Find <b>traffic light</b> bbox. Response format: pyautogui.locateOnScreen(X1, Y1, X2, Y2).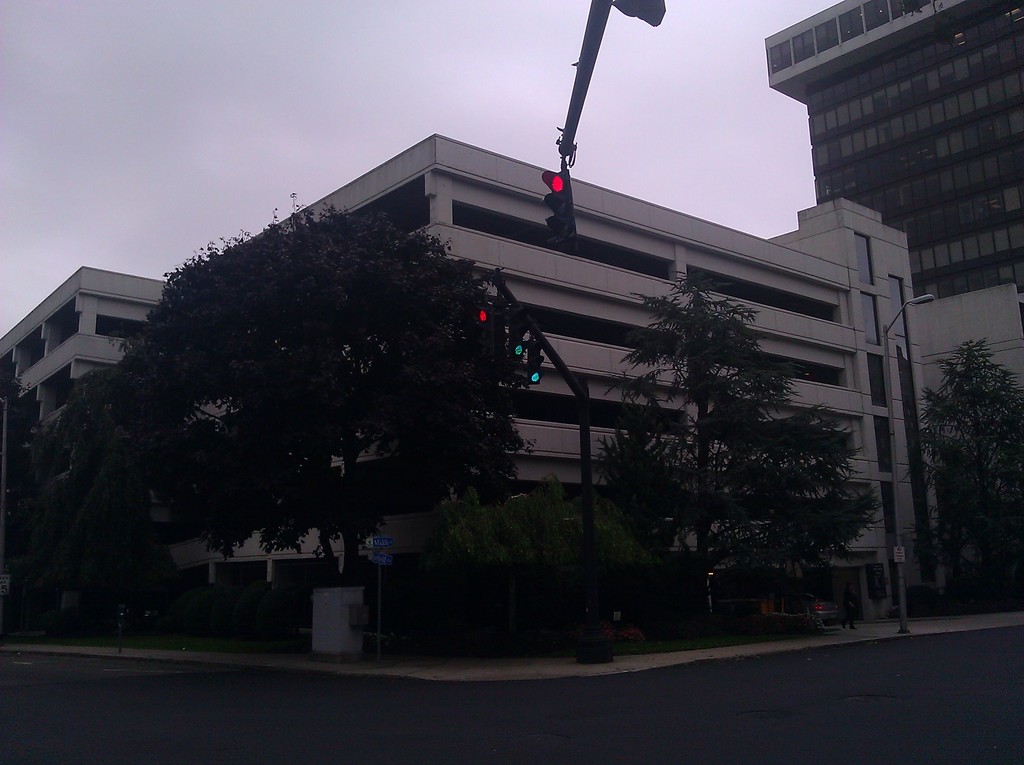
pyautogui.locateOnScreen(473, 304, 494, 367).
